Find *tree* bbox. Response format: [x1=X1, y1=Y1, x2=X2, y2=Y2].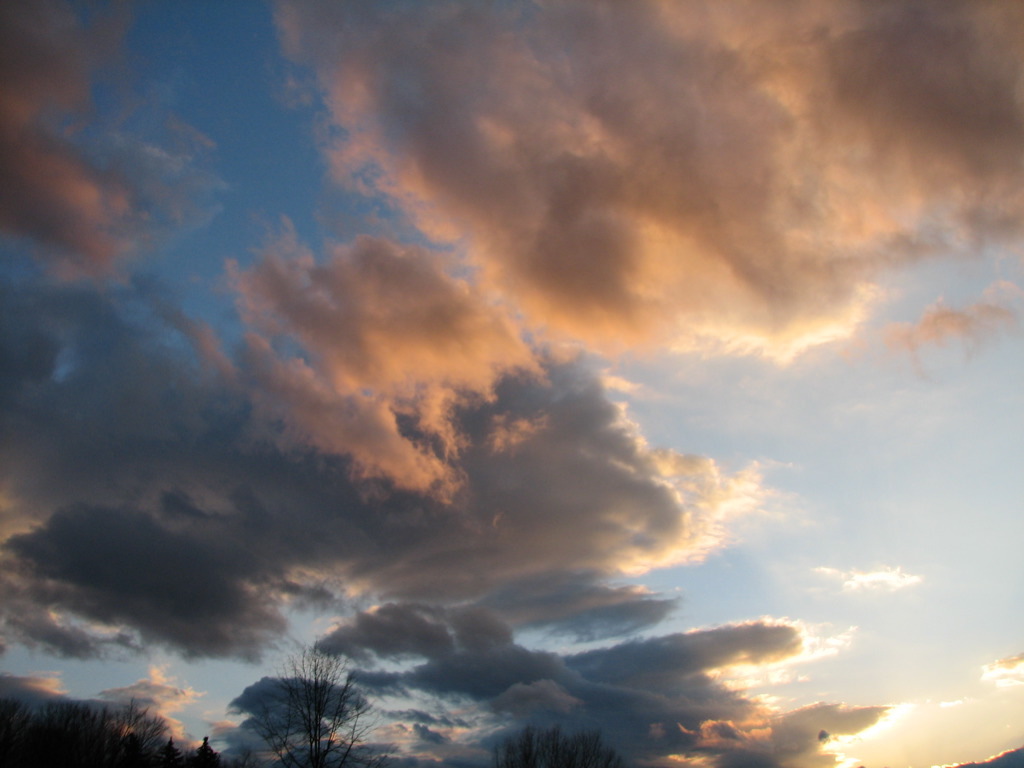
[x1=240, y1=651, x2=355, y2=753].
